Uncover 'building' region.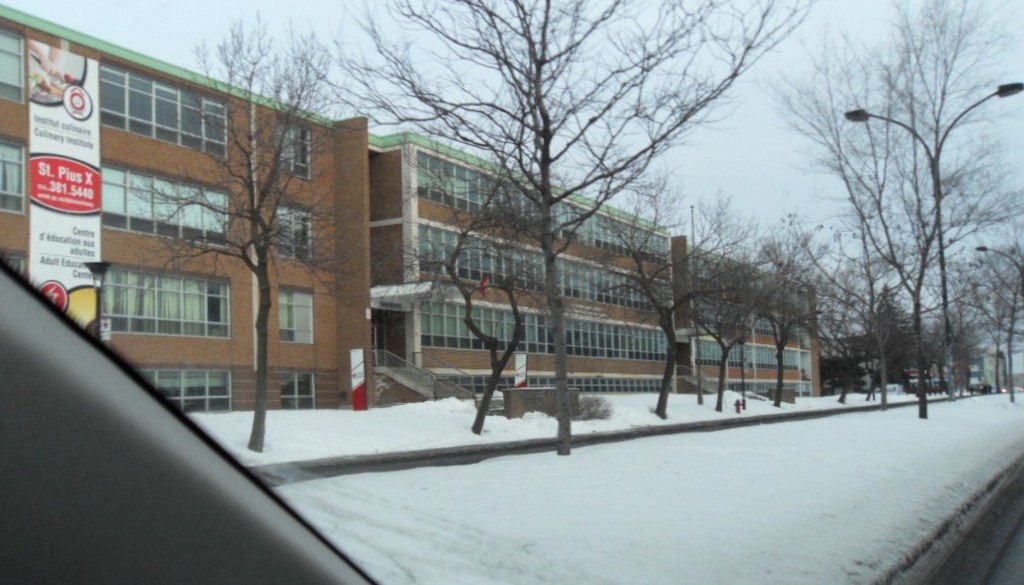
Uncovered: box(0, 4, 817, 411).
